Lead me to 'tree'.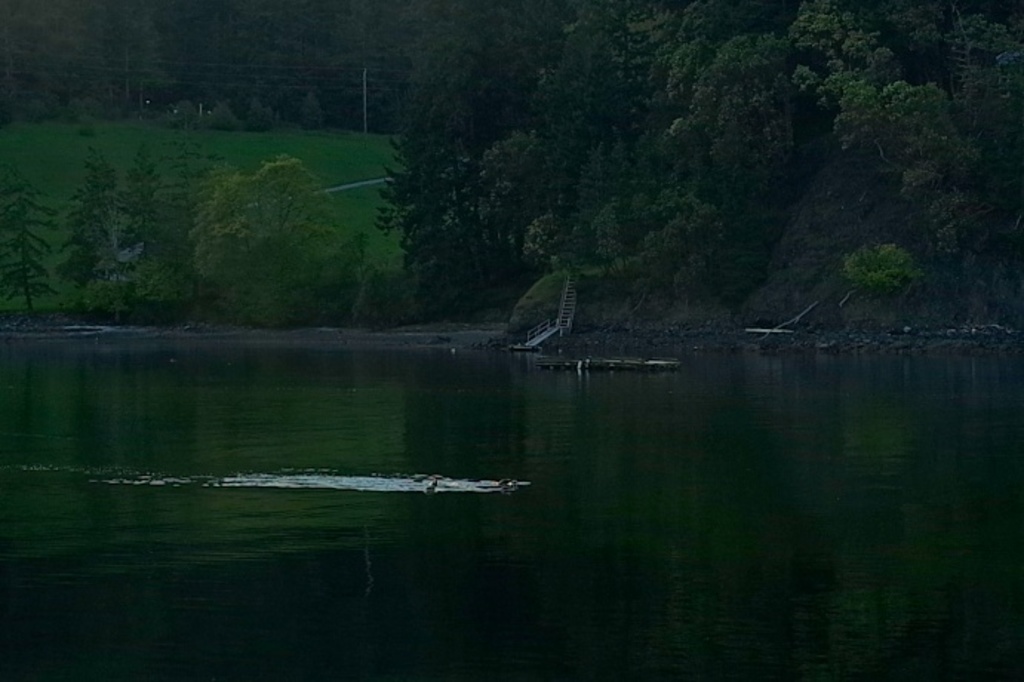
Lead to <bbox>160, 135, 219, 316</bbox>.
